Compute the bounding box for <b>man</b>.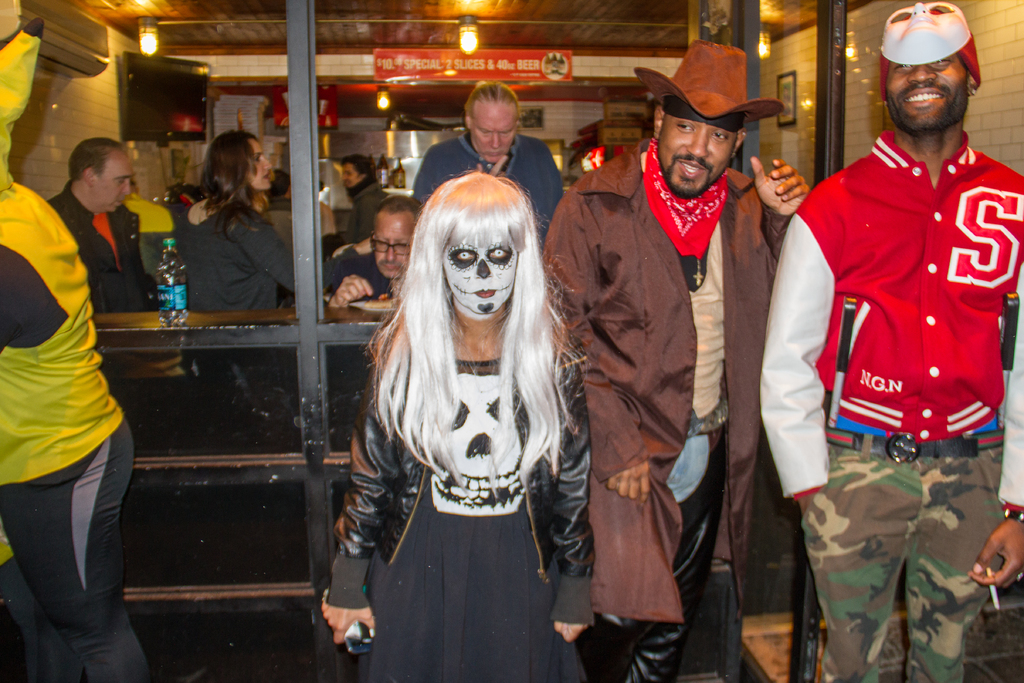
locate(317, 193, 431, 473).
